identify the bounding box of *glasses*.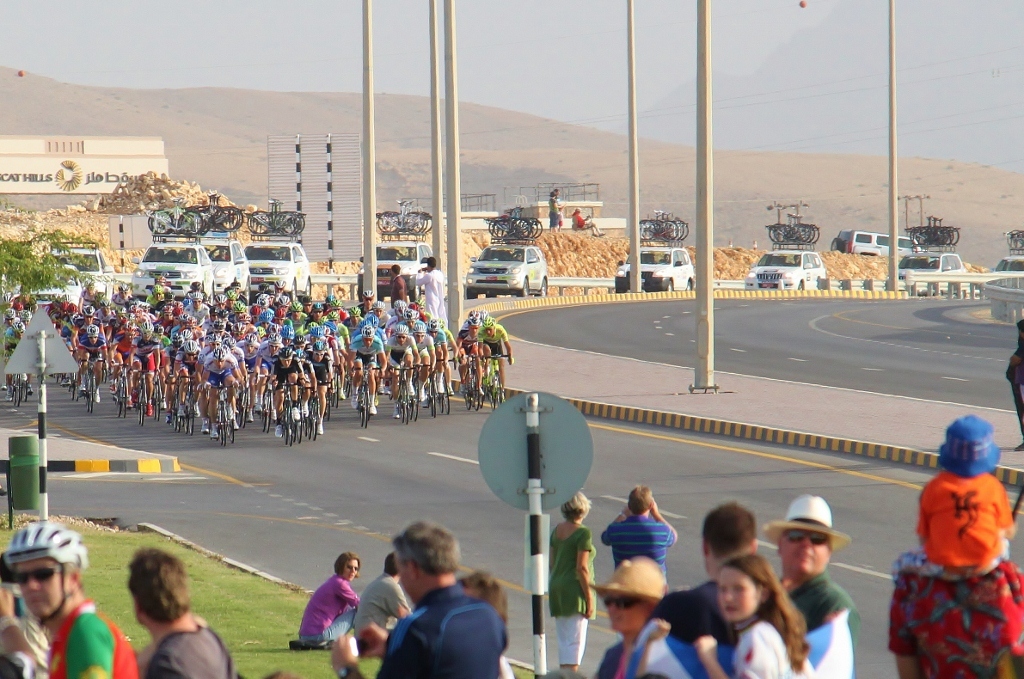
(595, 594, 649, 617).
